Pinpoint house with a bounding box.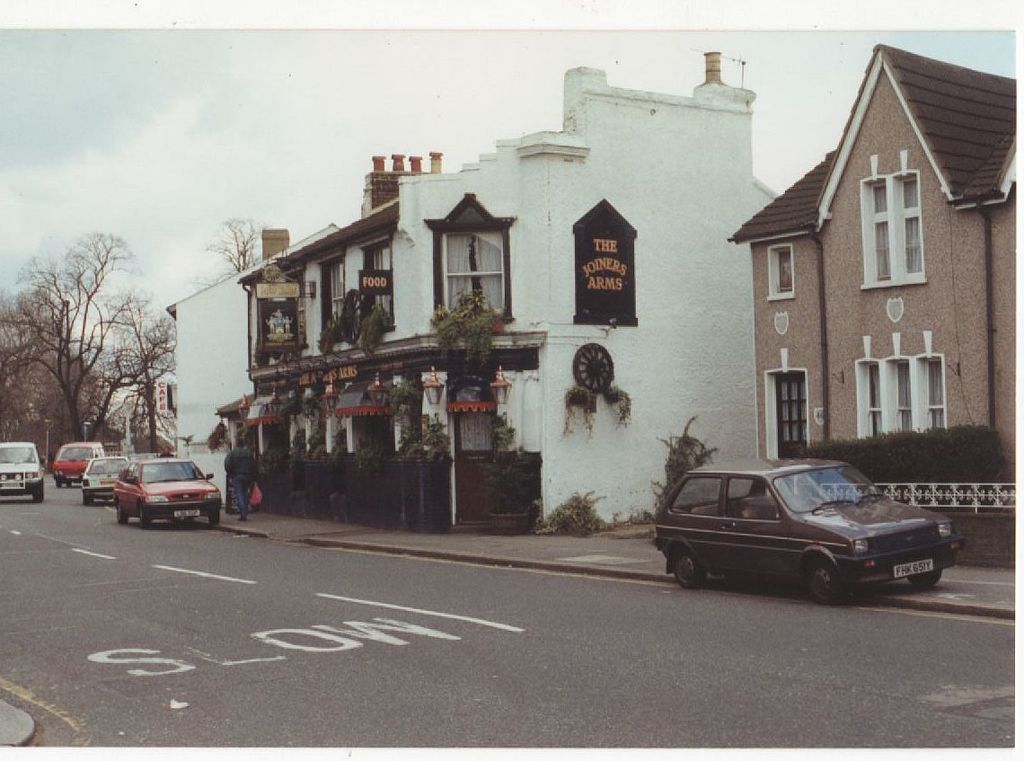
{"x1": 161, "y1": 46, "x2": 780, "y2": 543}.
